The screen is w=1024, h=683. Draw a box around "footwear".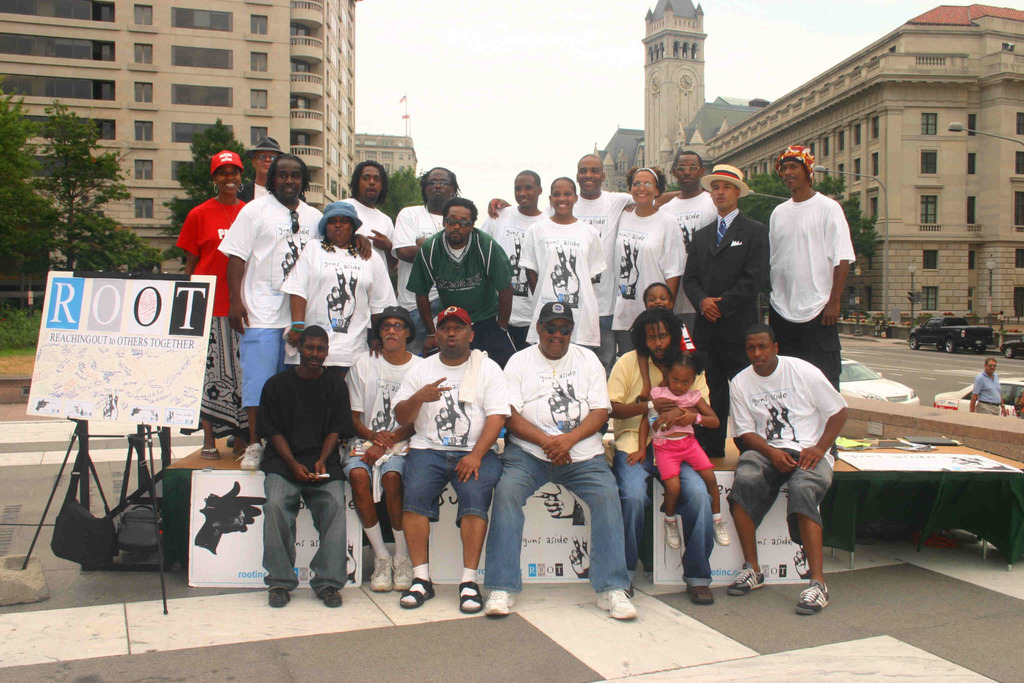
Rect(595, 584, 637, 620).
